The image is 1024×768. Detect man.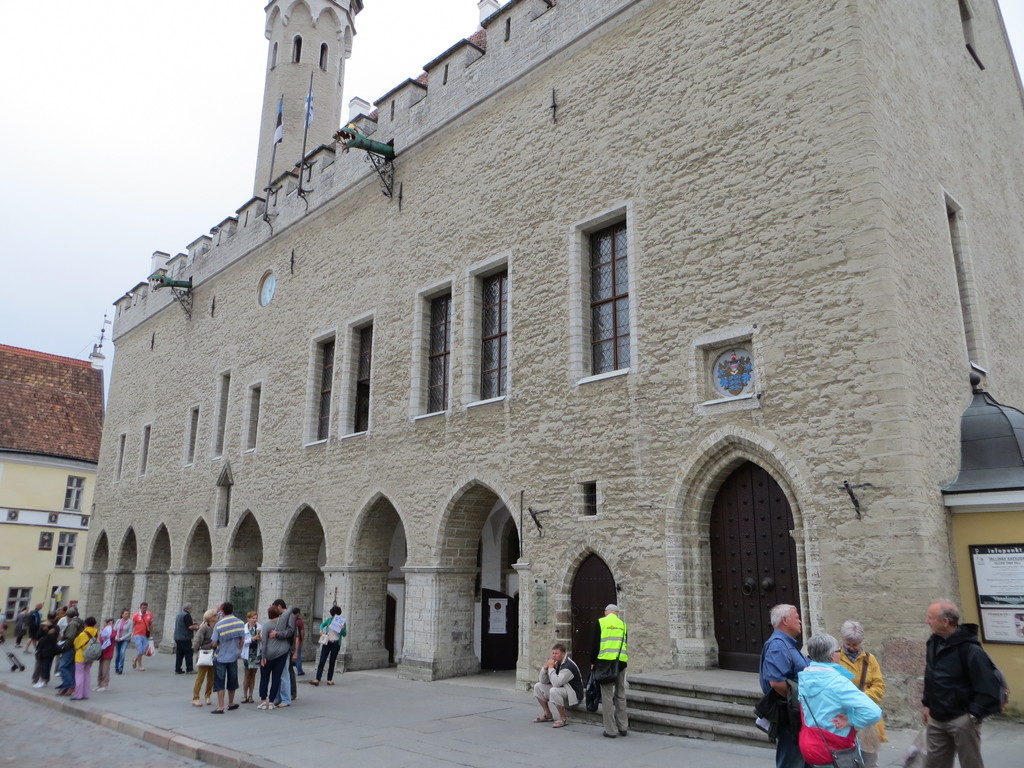
Detection: Rect(534, 641, 586, 728).
